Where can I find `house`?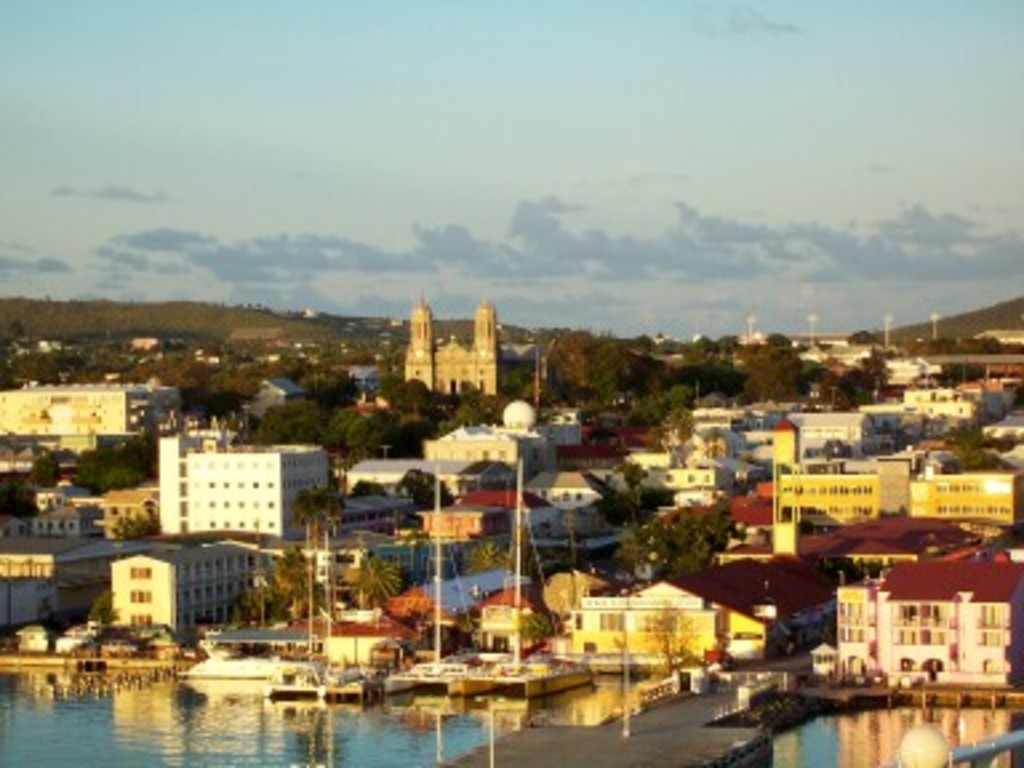
You can find it at <region>419, 421, 536, 480</region>.
